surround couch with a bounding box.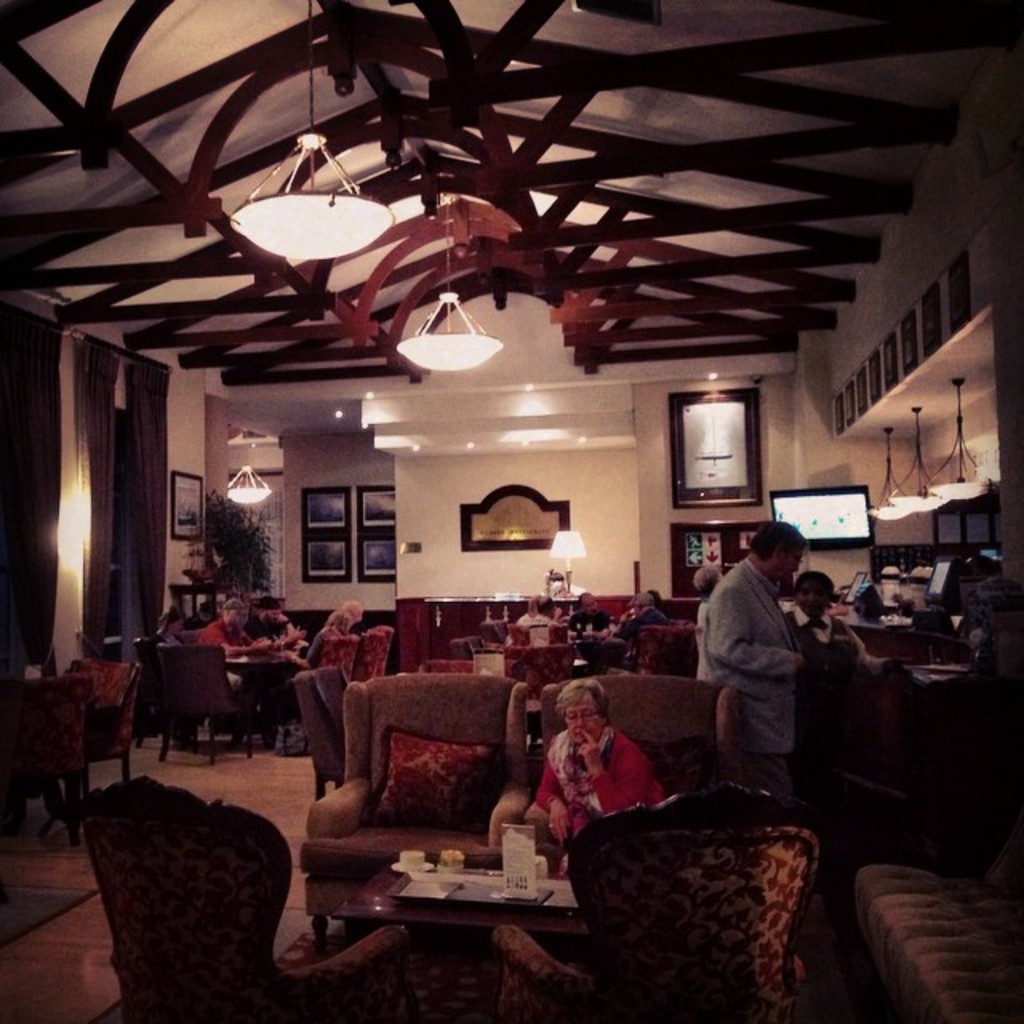
left=856, top=816, right=1022, bottom=1022.
